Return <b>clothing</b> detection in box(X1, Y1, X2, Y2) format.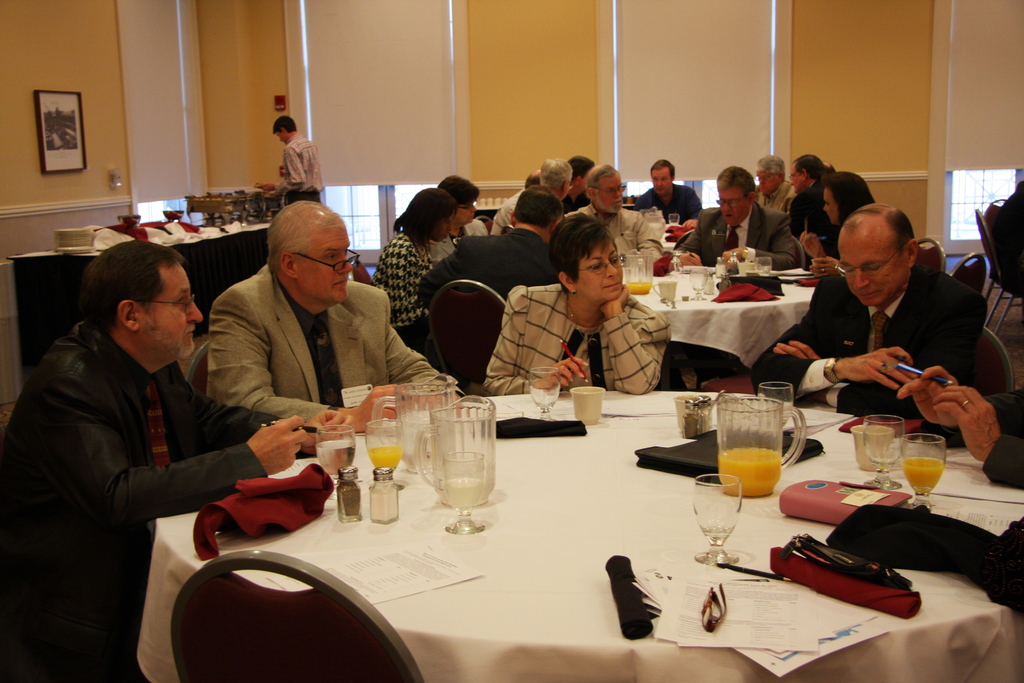
box(272, 130, 333, 194).
